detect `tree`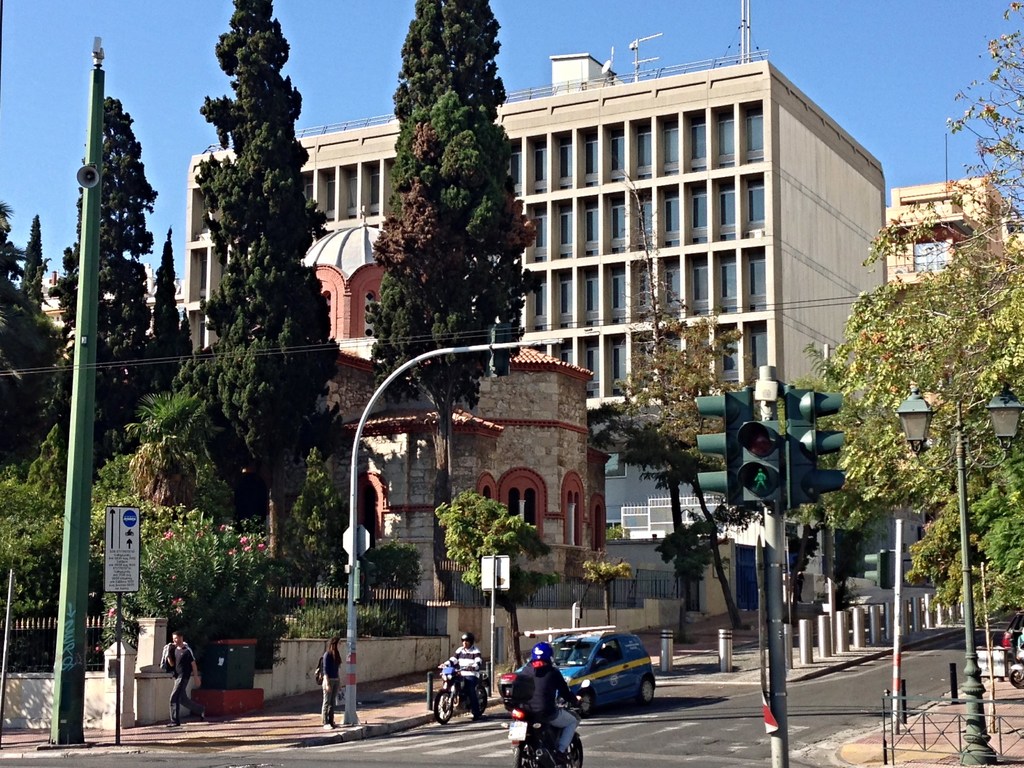
170 3 350 589
